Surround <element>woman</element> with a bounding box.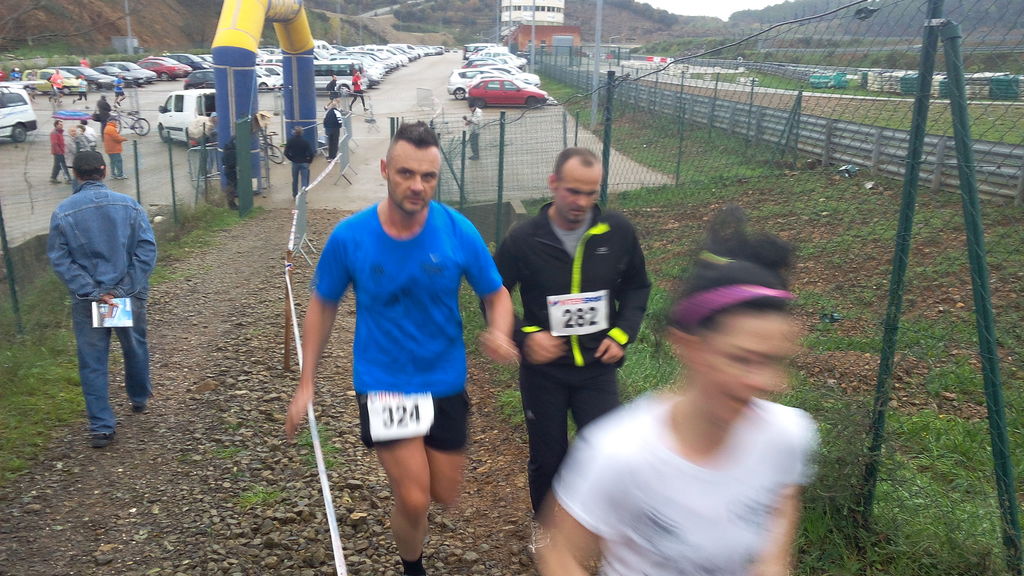
bbox=[321, 94, 344, 160].
